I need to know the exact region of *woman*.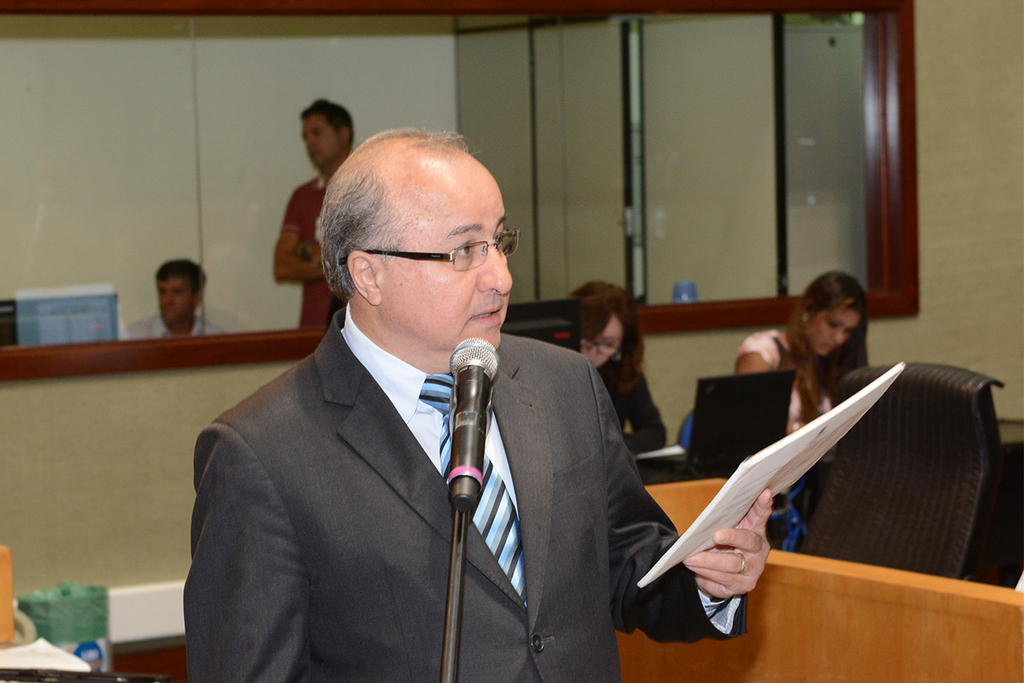
Region: (x1=567, y1=277, x2=669, y2=455).
